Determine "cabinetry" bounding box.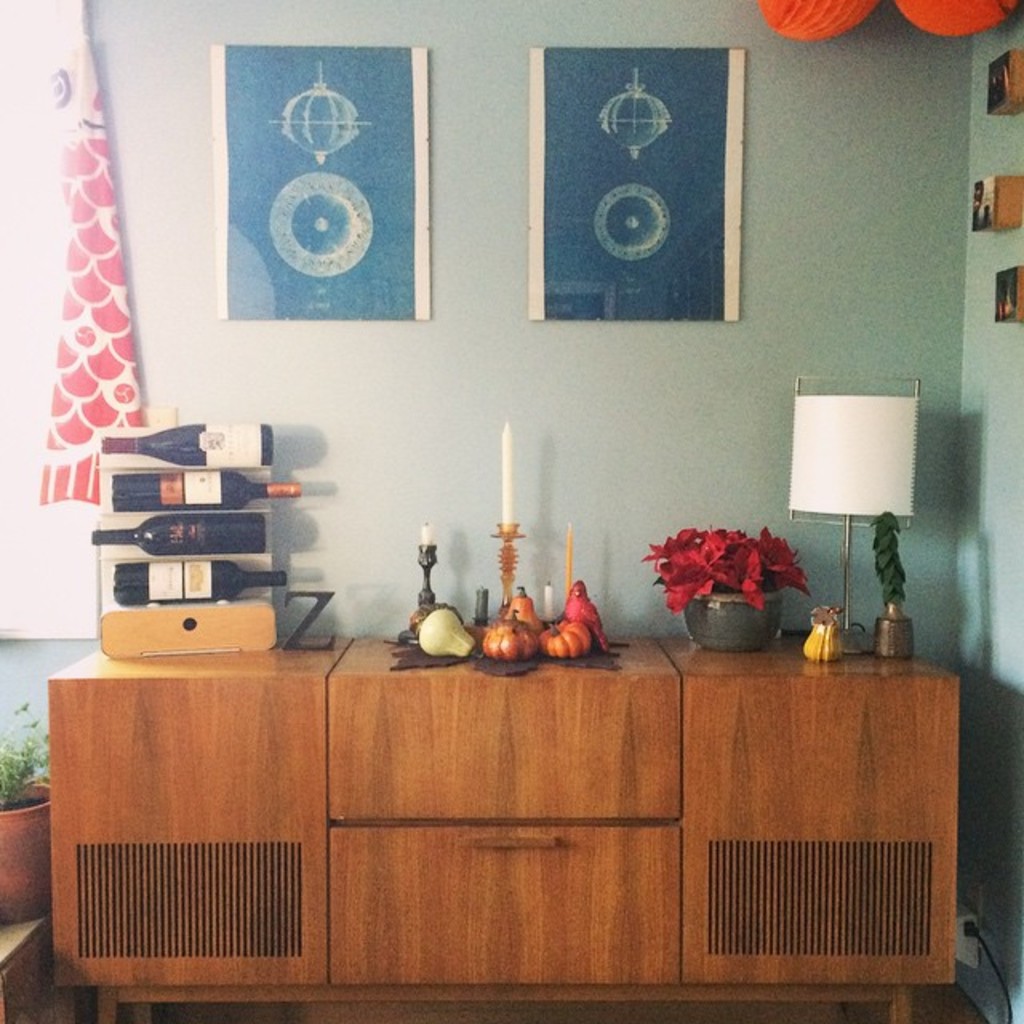
Determined: (x1=330, y1=824, x2=678, y2=986).
